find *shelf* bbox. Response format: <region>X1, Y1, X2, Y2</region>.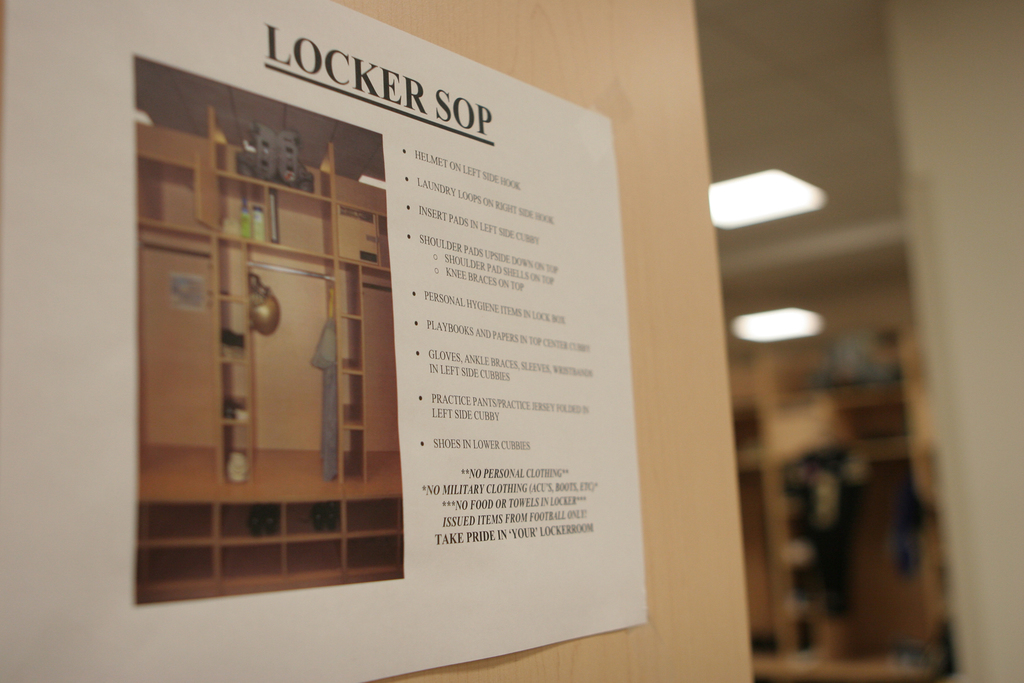
<region>132, 122, 387, 604</region>.
